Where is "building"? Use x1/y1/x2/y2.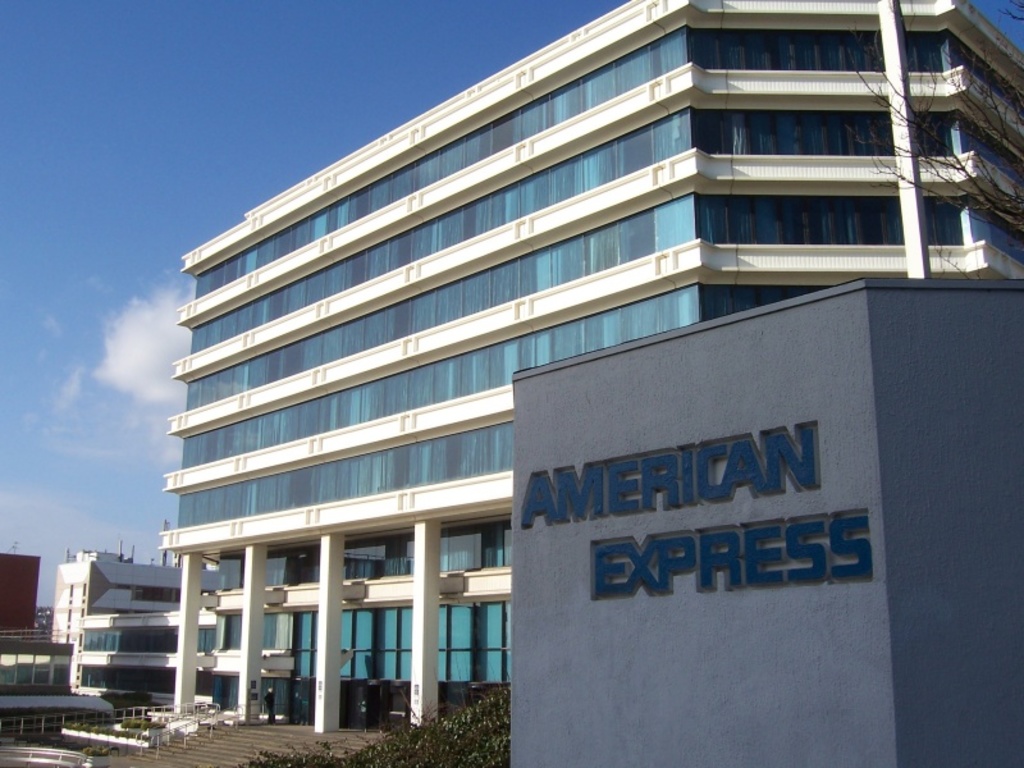
0/554/41/630.
